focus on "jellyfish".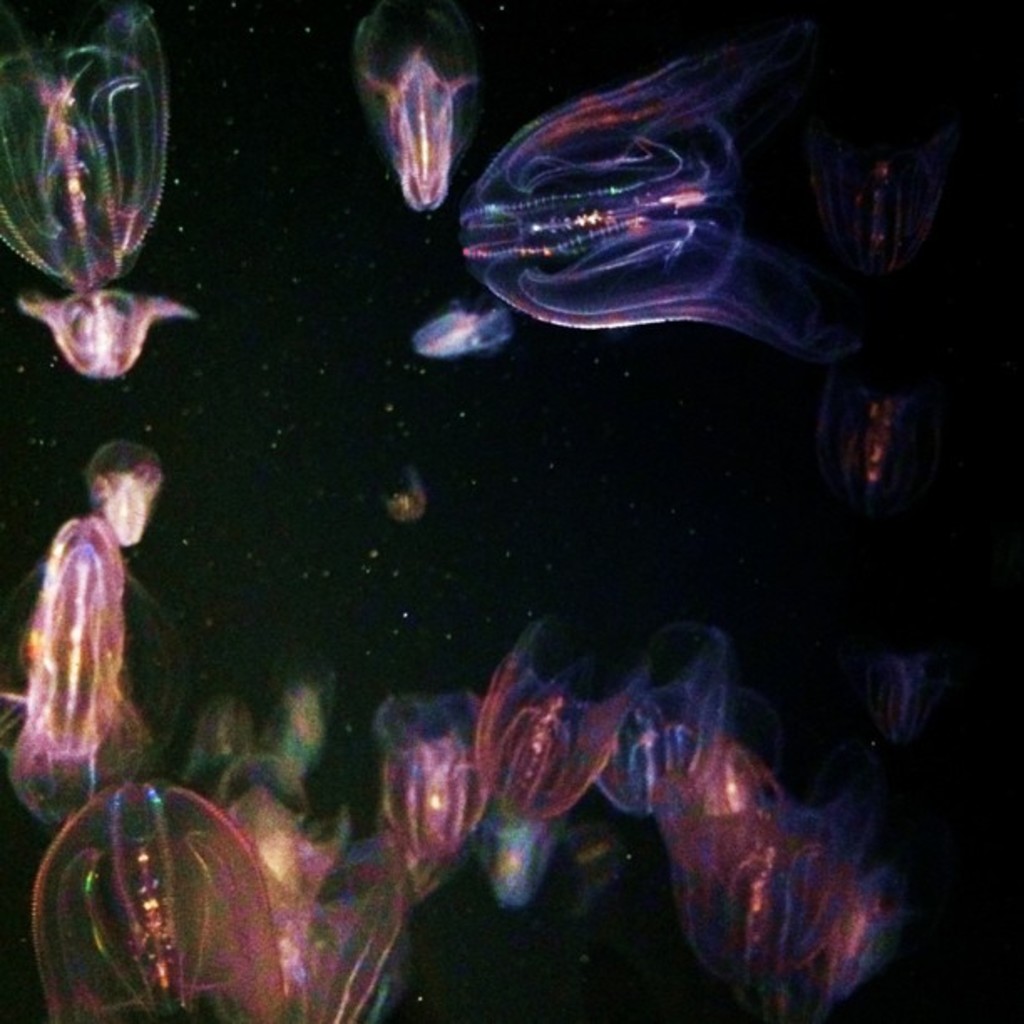
Focused at x1=462, y1=59, x2=775, y2=345.
